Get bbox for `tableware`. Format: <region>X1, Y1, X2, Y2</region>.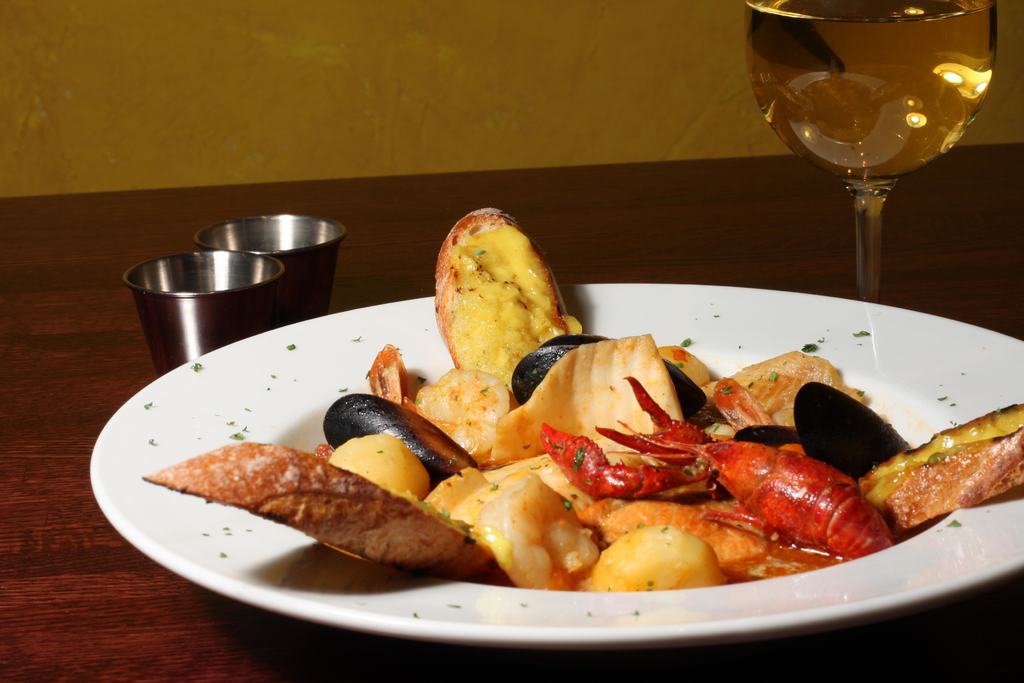
<region>92, 283, 1023, 648</region>.
